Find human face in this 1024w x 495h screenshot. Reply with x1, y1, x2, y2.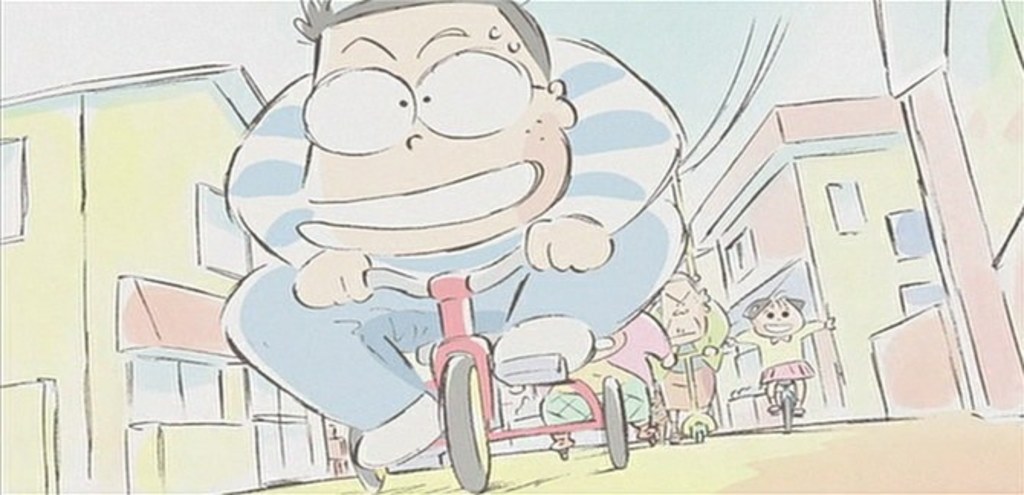
749, 304, 802, 339.
